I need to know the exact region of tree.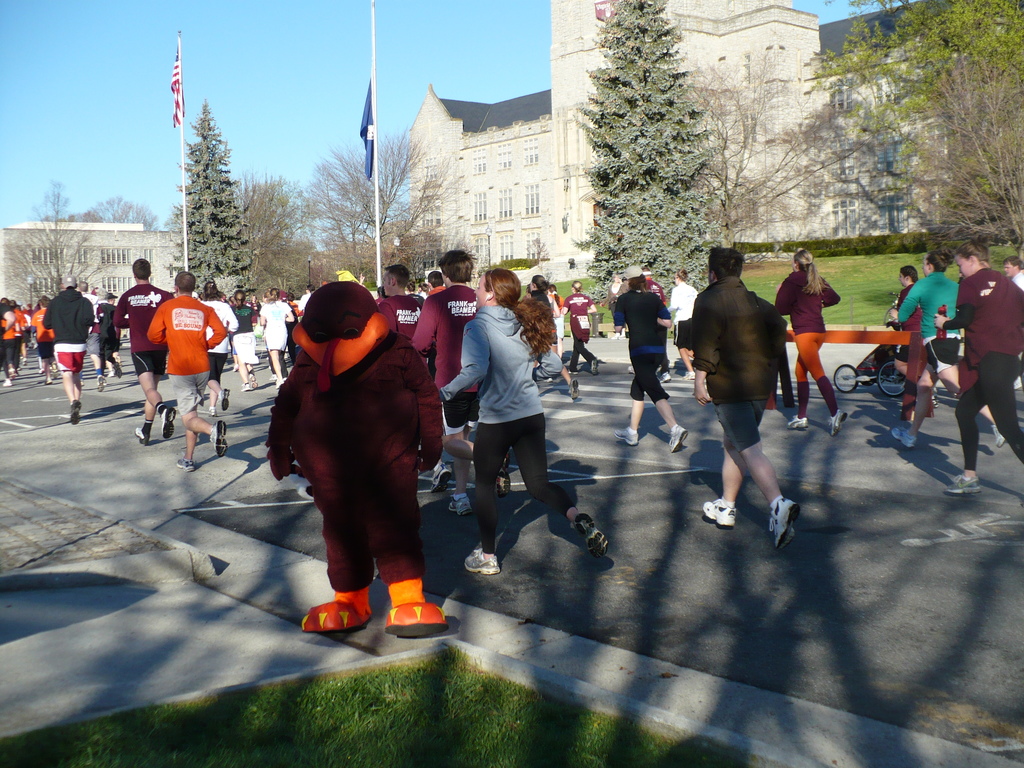
Region: left=804, top=0, right=1023, bottom=257.
